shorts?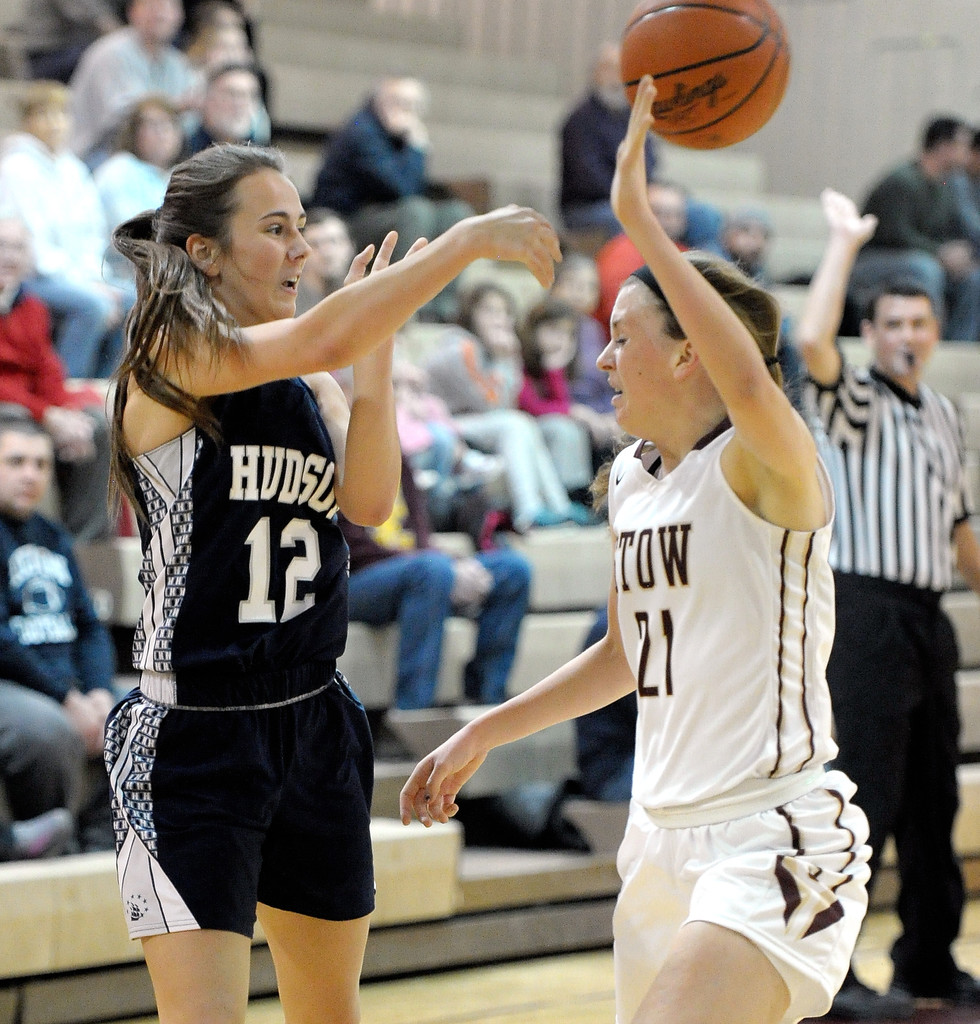
bbox=[138, 710, 382, 918]
